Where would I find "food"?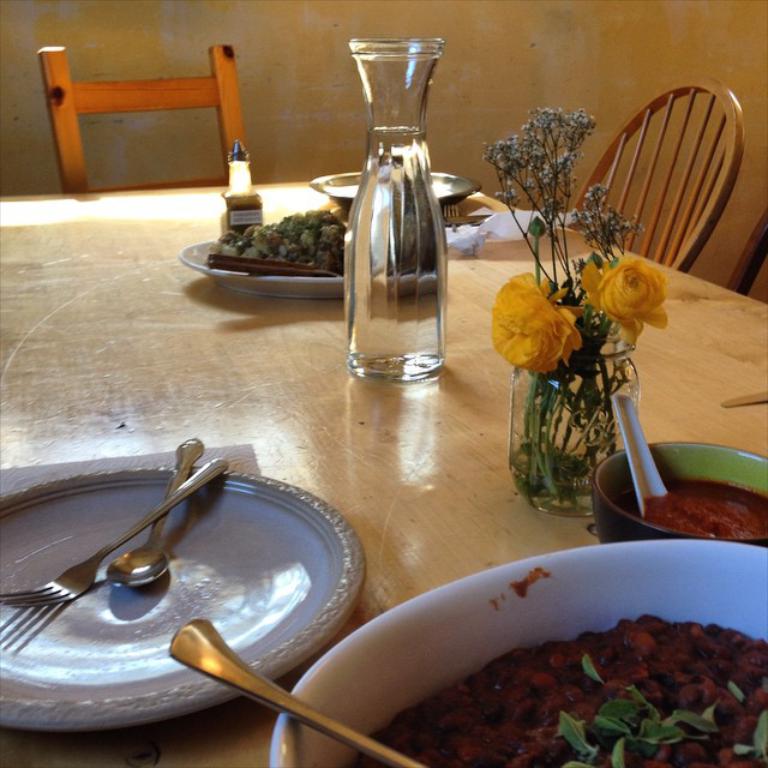
At locate(204, 206, 349, 278).
